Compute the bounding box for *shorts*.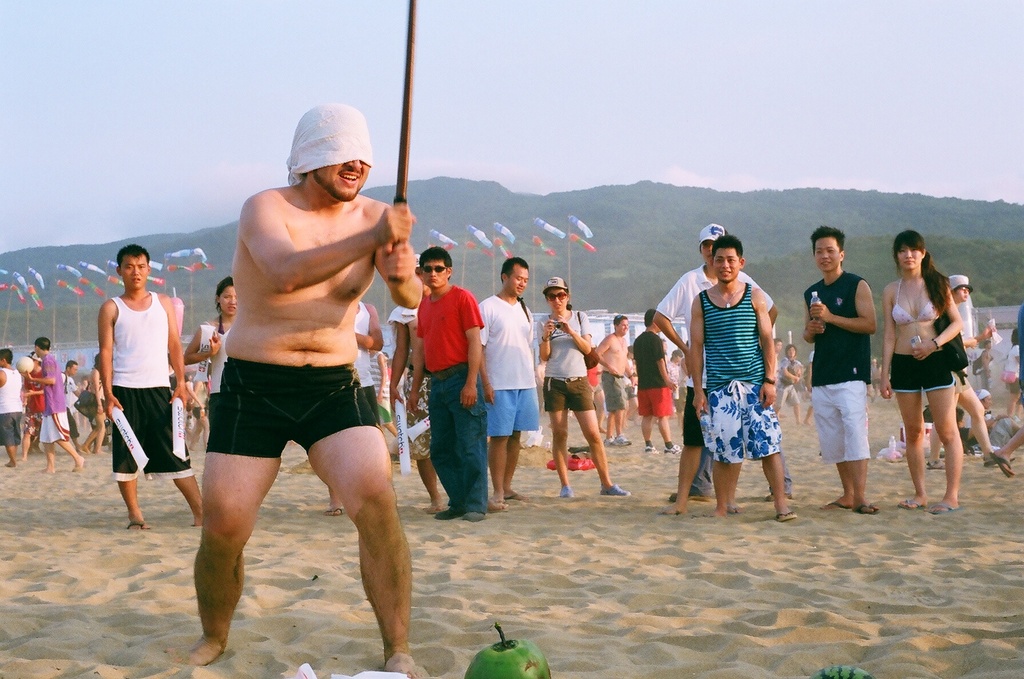
639 385 674 418.
